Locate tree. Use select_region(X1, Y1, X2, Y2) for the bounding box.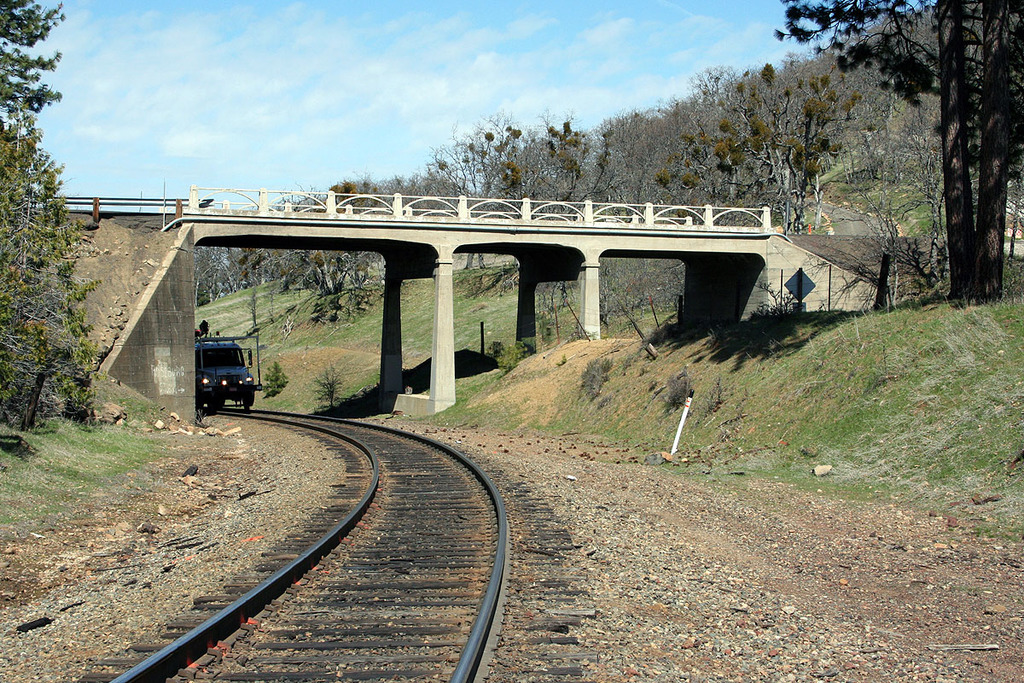
select_region(771, 0, 1023, 304).
